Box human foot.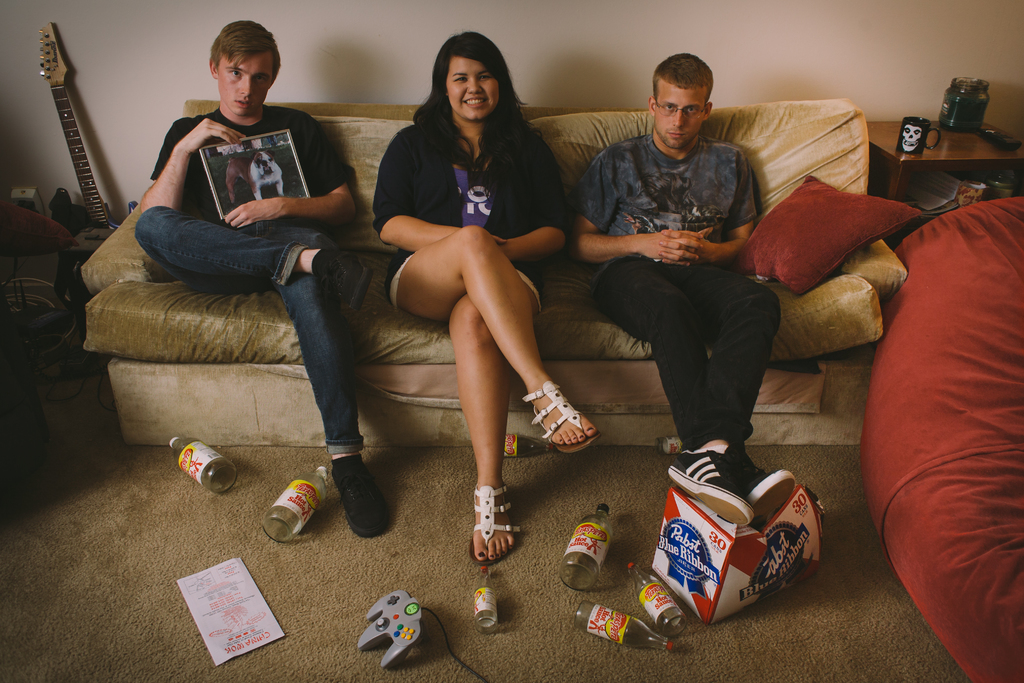
332,450,393,537.
